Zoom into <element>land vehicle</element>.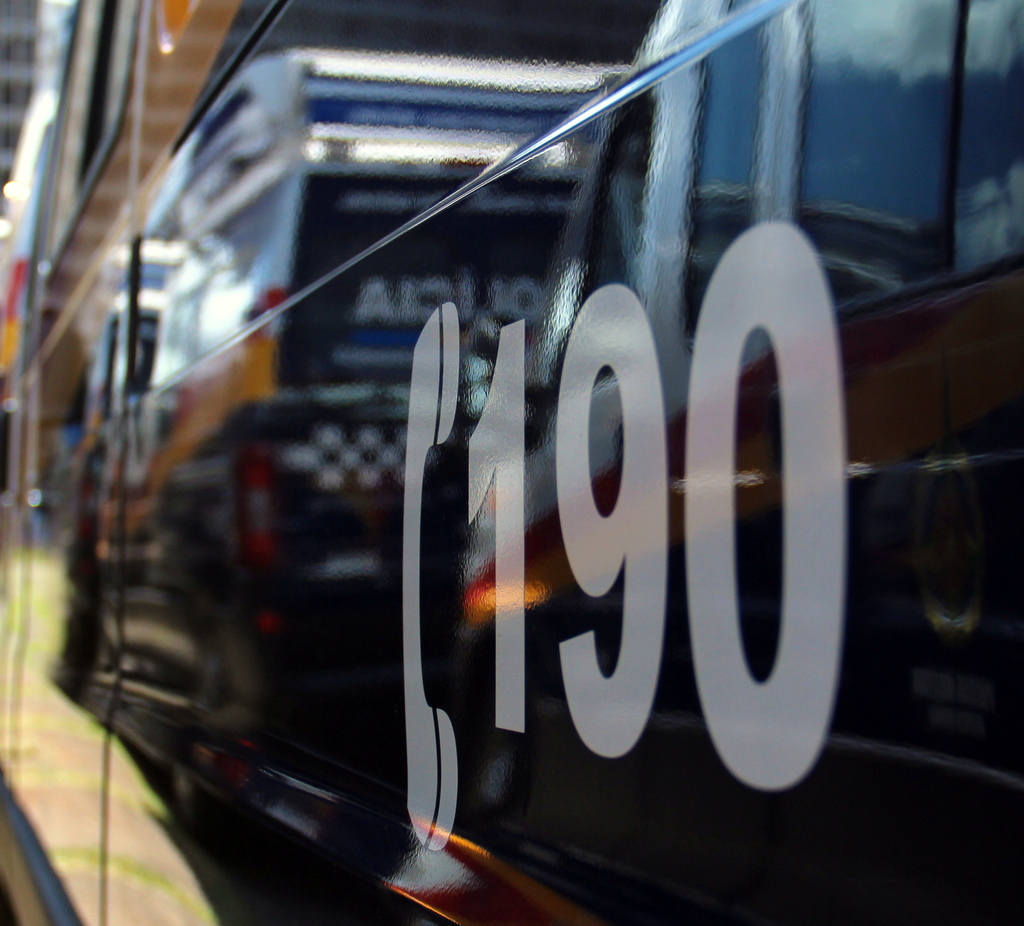
Zoom target: bbox(0, 0, 1023, 925).
